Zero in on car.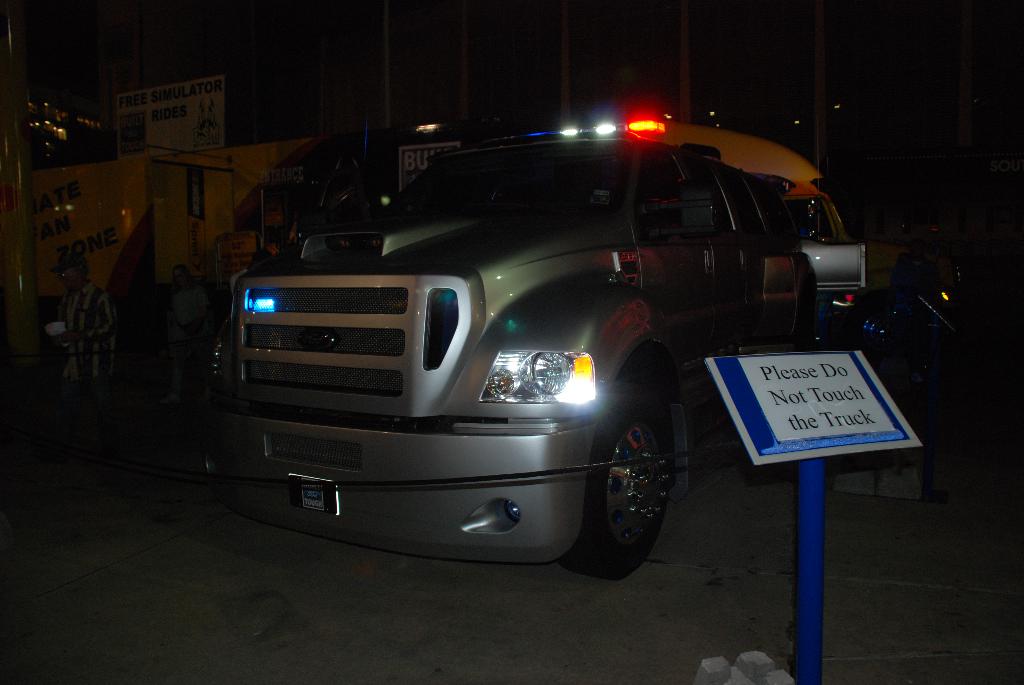
Zeroed in: bbox=(237, 143, 790, 550).
